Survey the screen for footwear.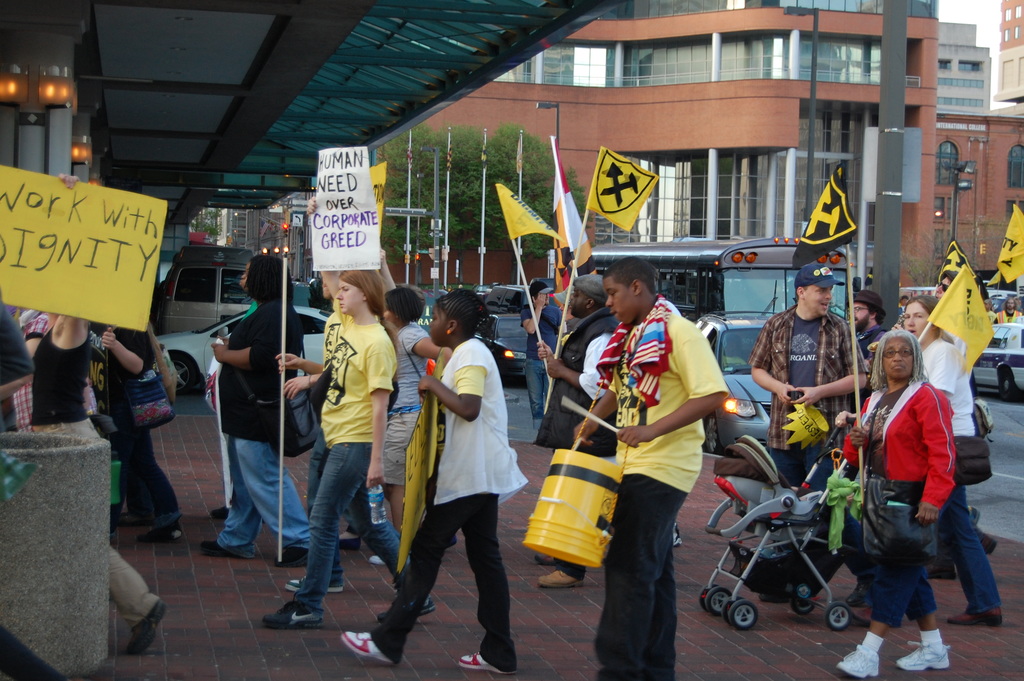
Survey found: BBox(671, 521, 684, 552).
